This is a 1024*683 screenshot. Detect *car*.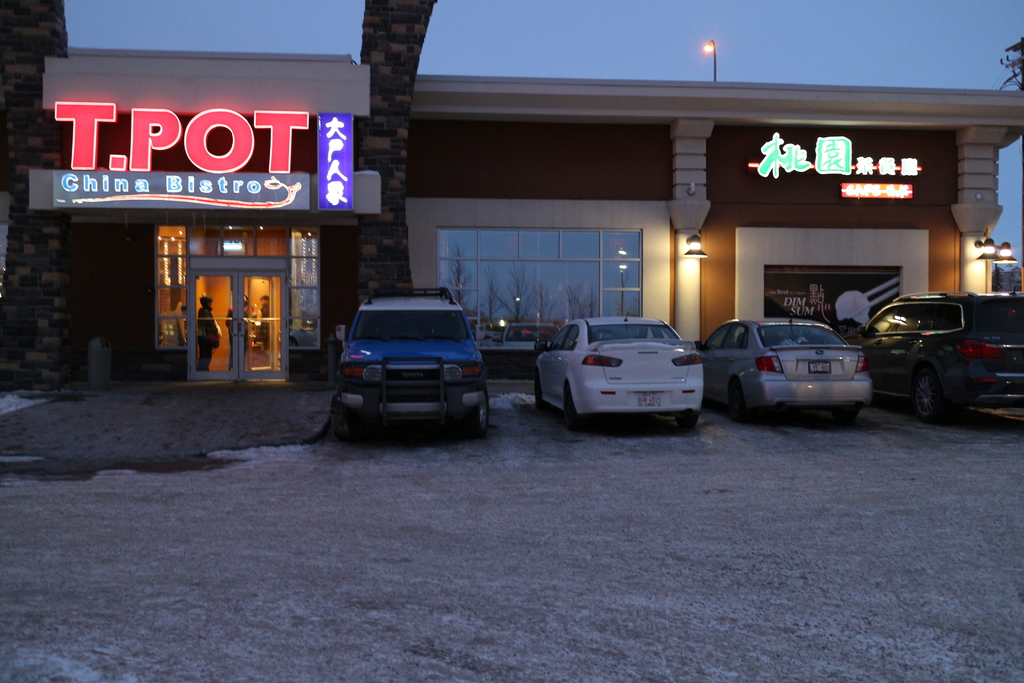
bbox=[842, 284, 1023, 424].
